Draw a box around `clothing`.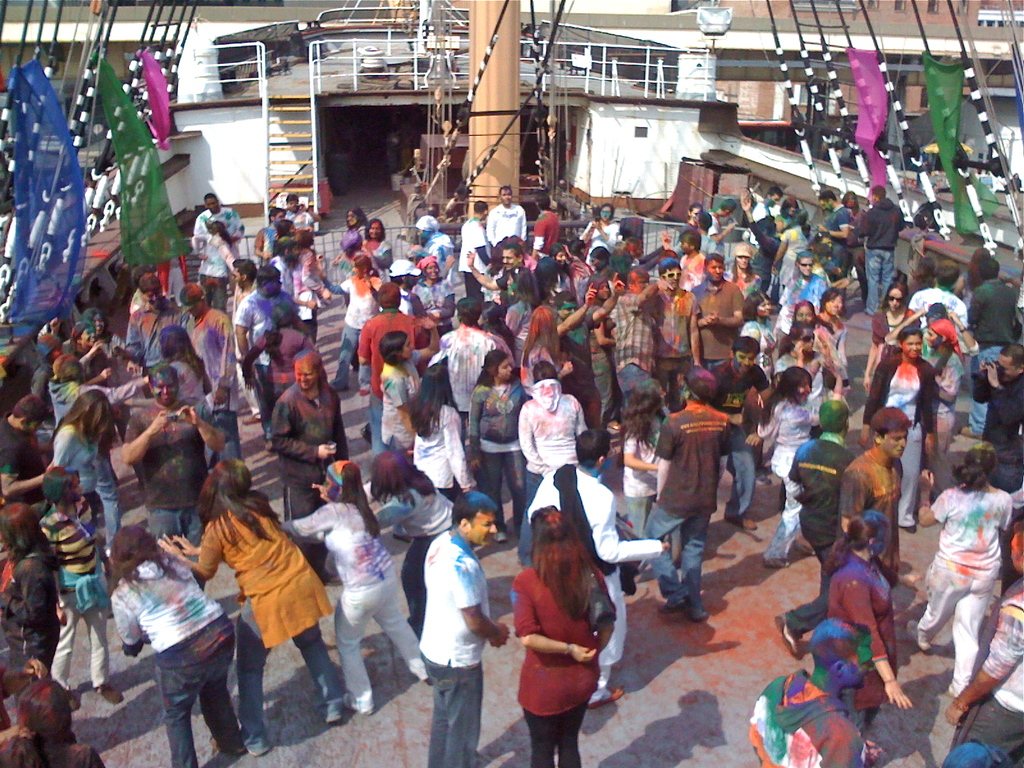
select_region(641, 397, 737, 609).
